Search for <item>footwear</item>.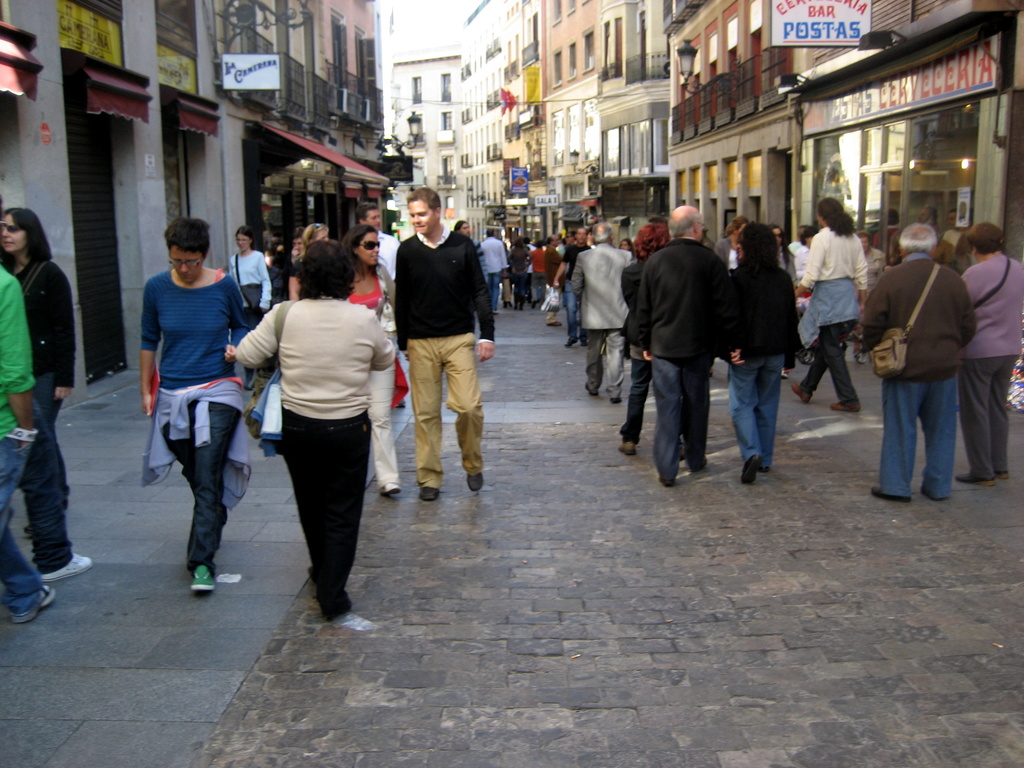
Found at [left=417, top=484, right=445, bottom=501].
